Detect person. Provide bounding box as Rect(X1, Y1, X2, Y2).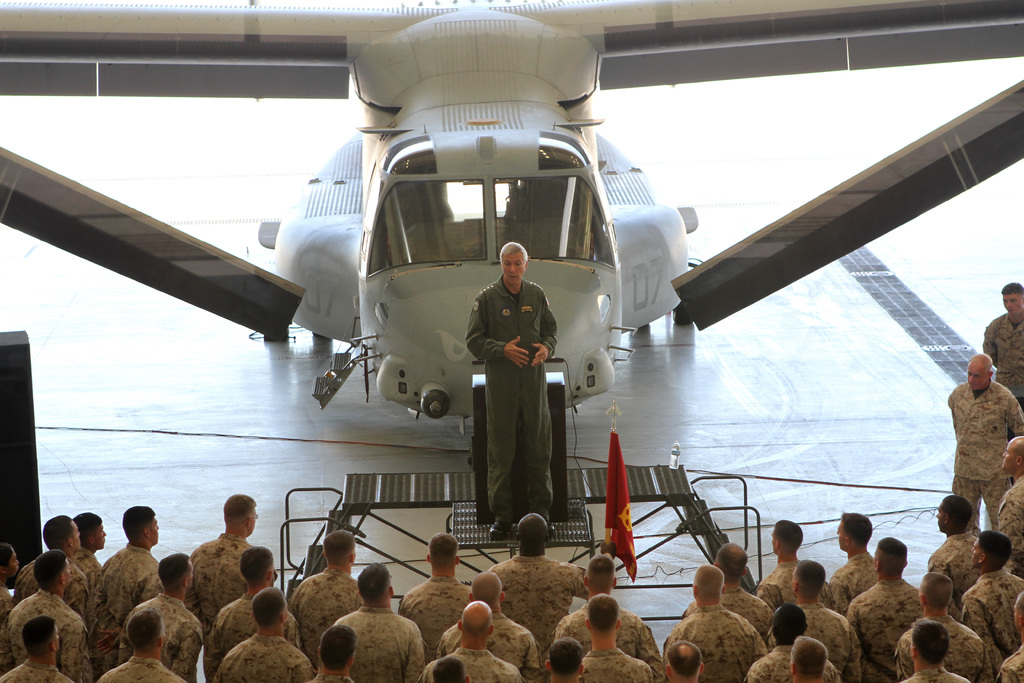
Rect(543, 552, 664, 664).
